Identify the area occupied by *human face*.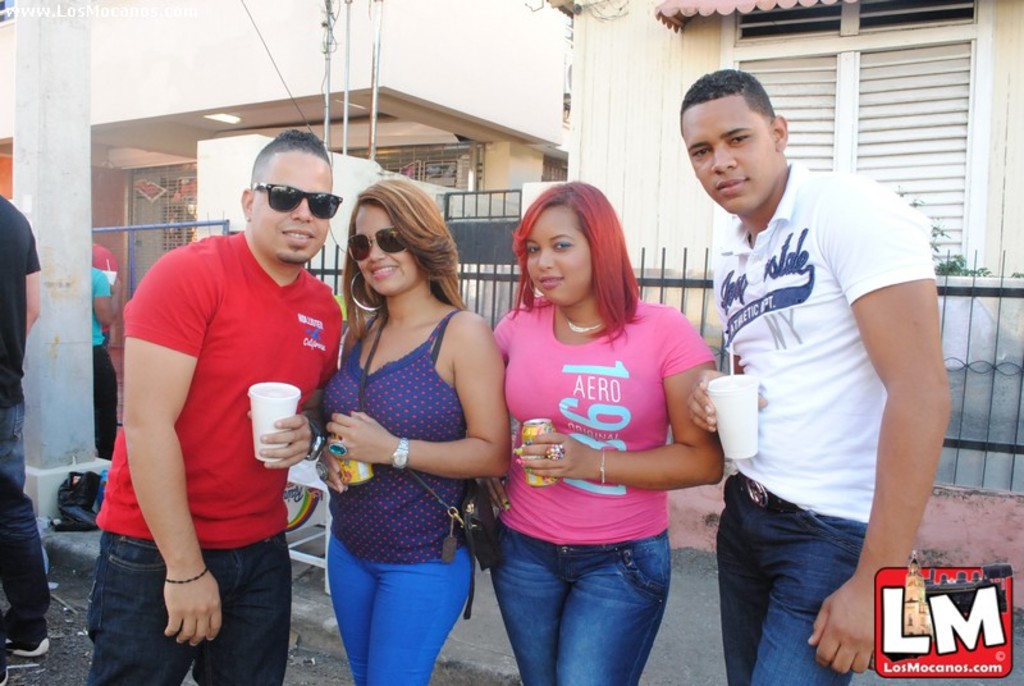
Area: [left=353, top=200, right=421, bottom=297].
